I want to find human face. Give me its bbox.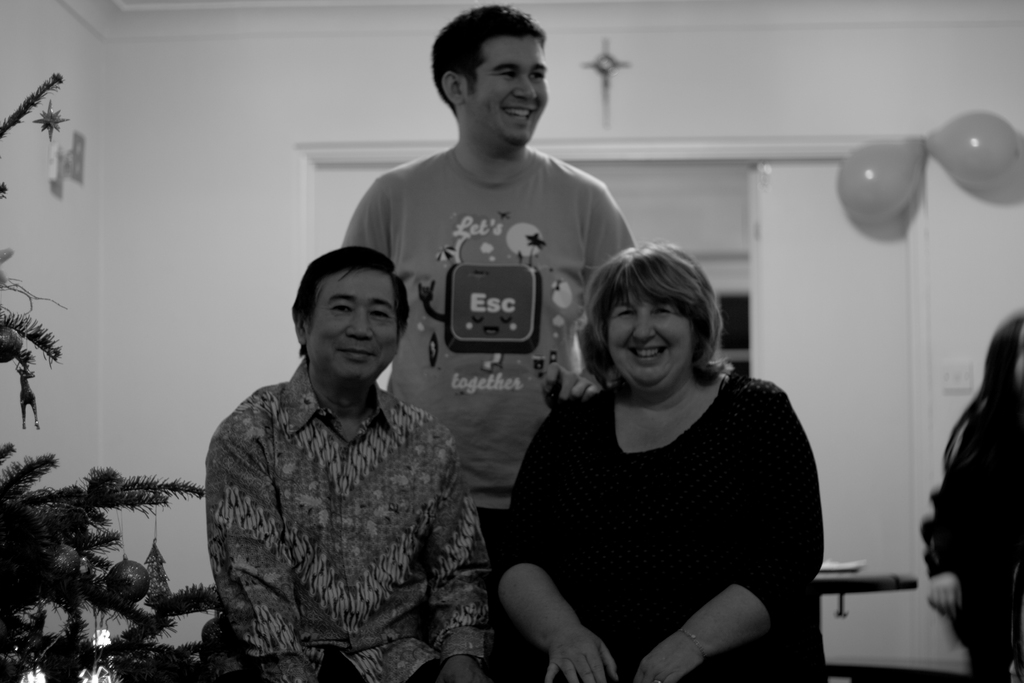
<box>308,267,400,383</box>.
